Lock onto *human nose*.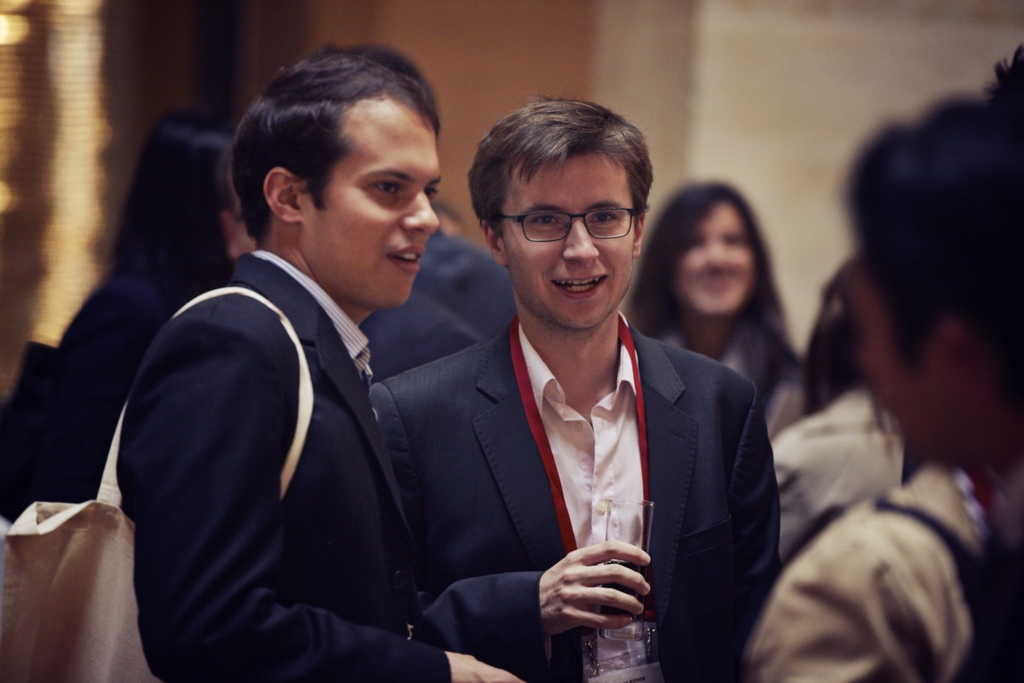
Locked: locate(403, 192, 436, 233).
